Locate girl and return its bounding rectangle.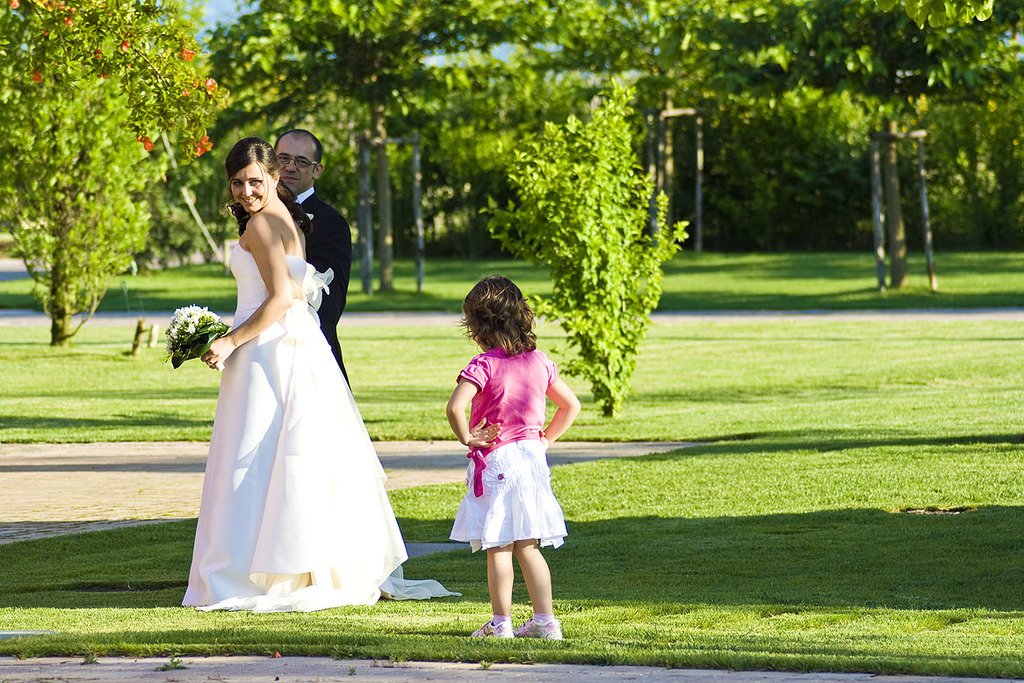
[445,275,581,637].
